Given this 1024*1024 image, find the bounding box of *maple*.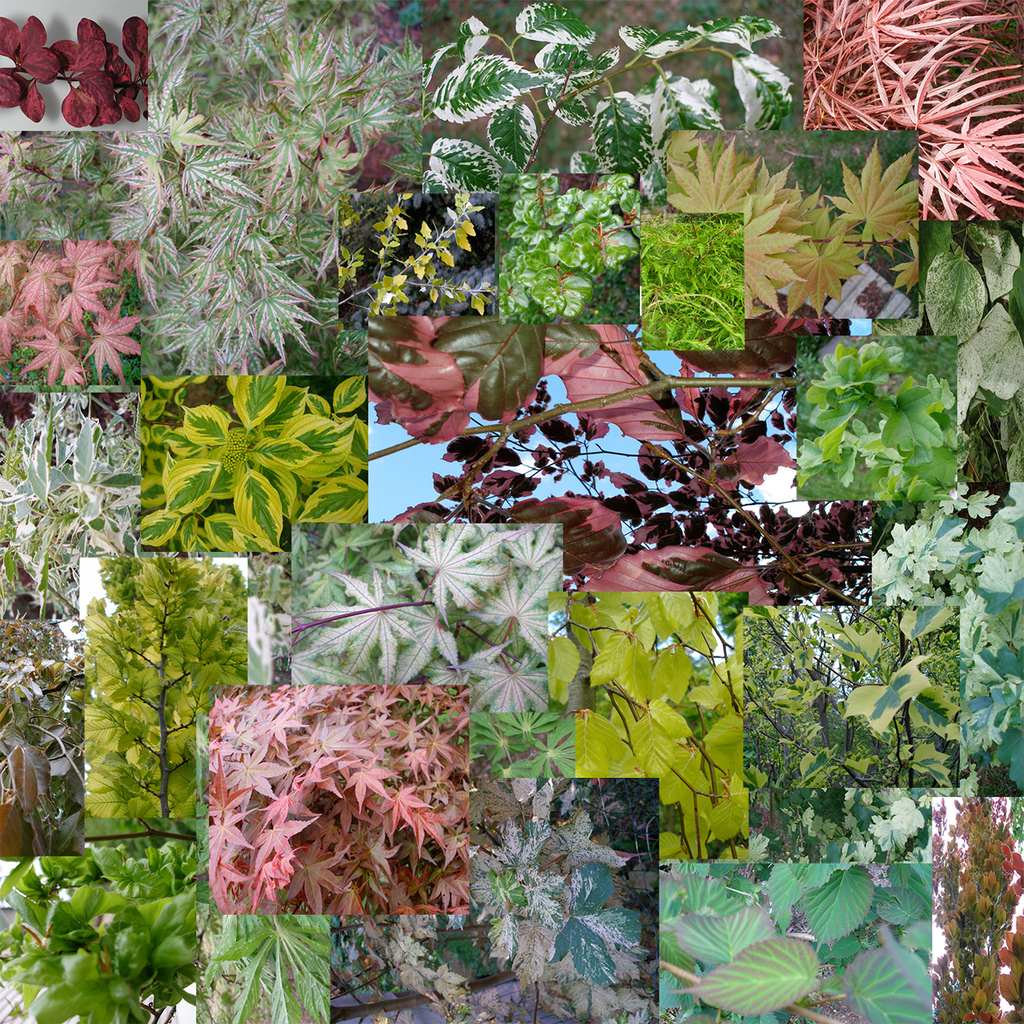
{"x1": 396, "y1": 526, "x2": 515, "y2": 626}.
